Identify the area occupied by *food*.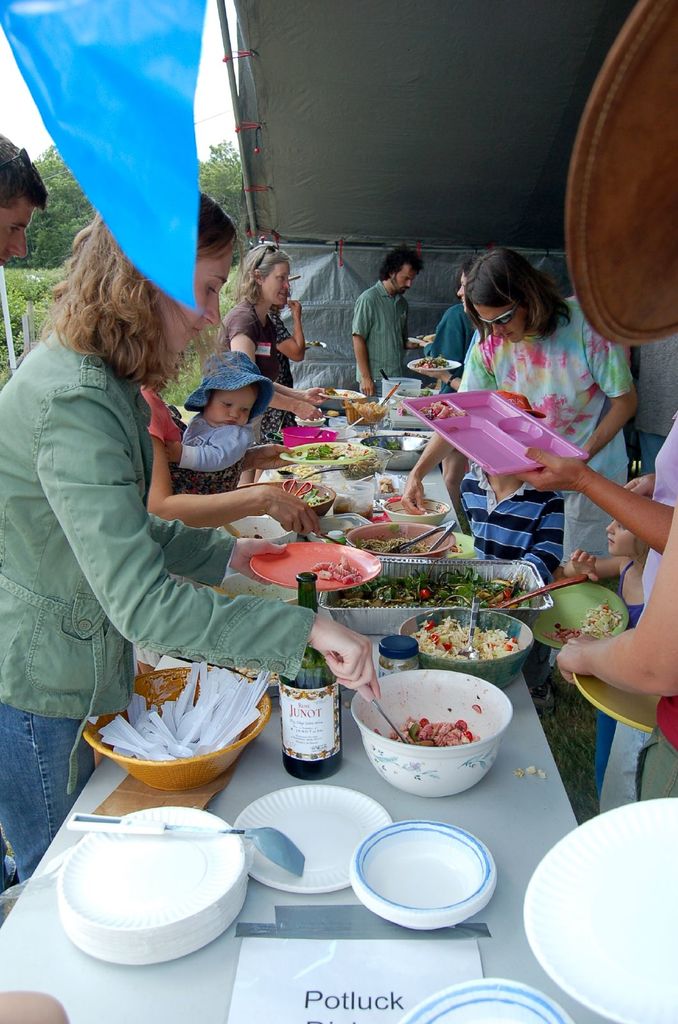
Area: 409/388/436/400.
